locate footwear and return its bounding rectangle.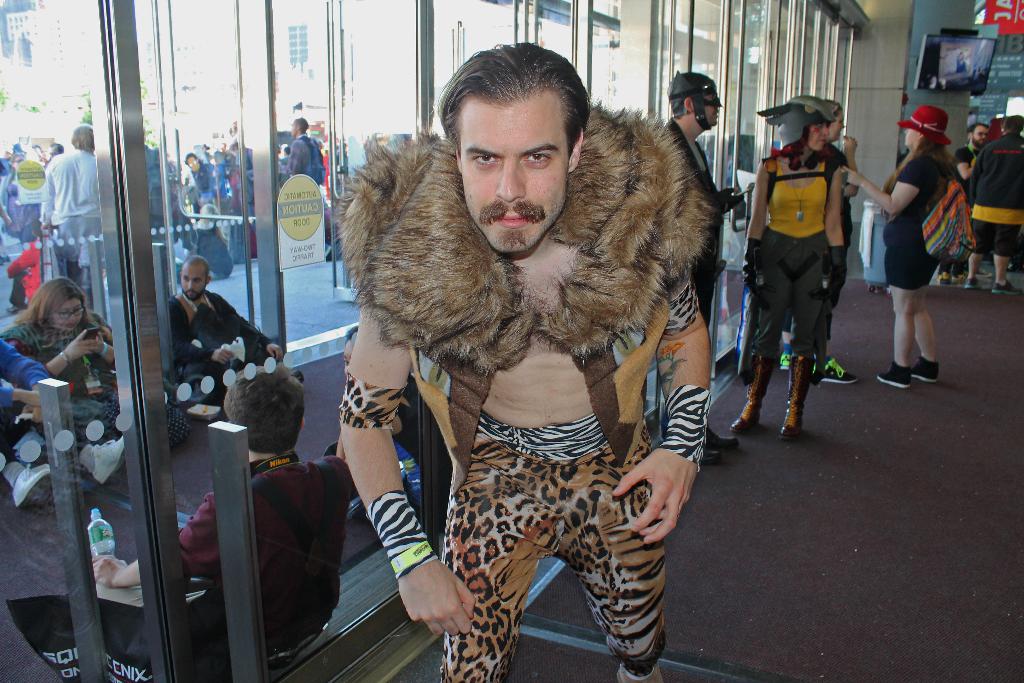
877,361,913,389.
